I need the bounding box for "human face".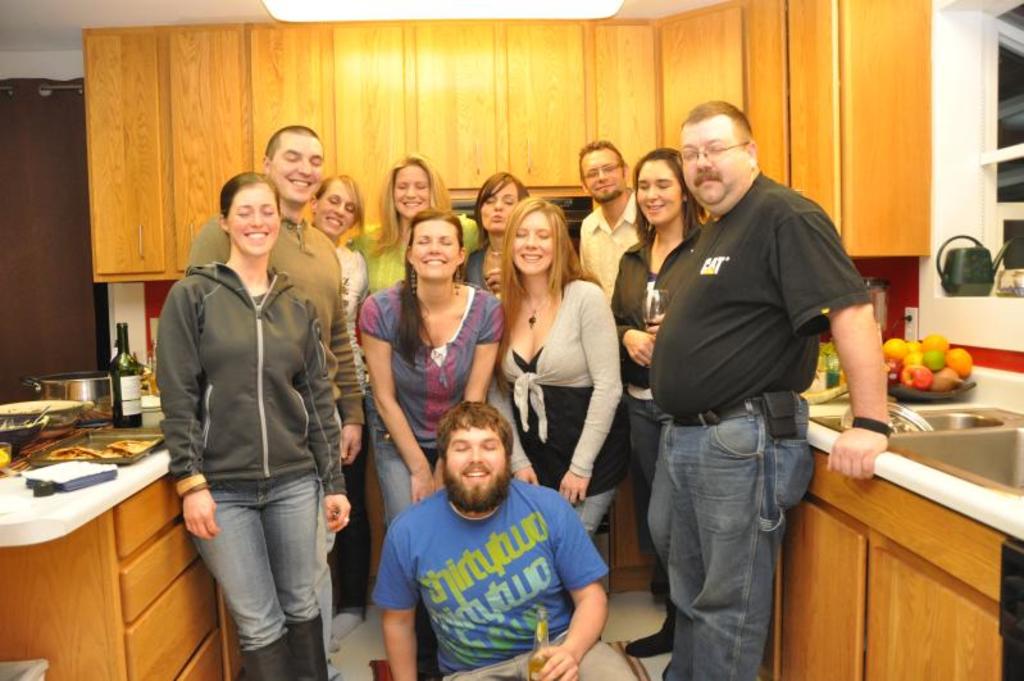
Here it is: [267,136,329,198].
